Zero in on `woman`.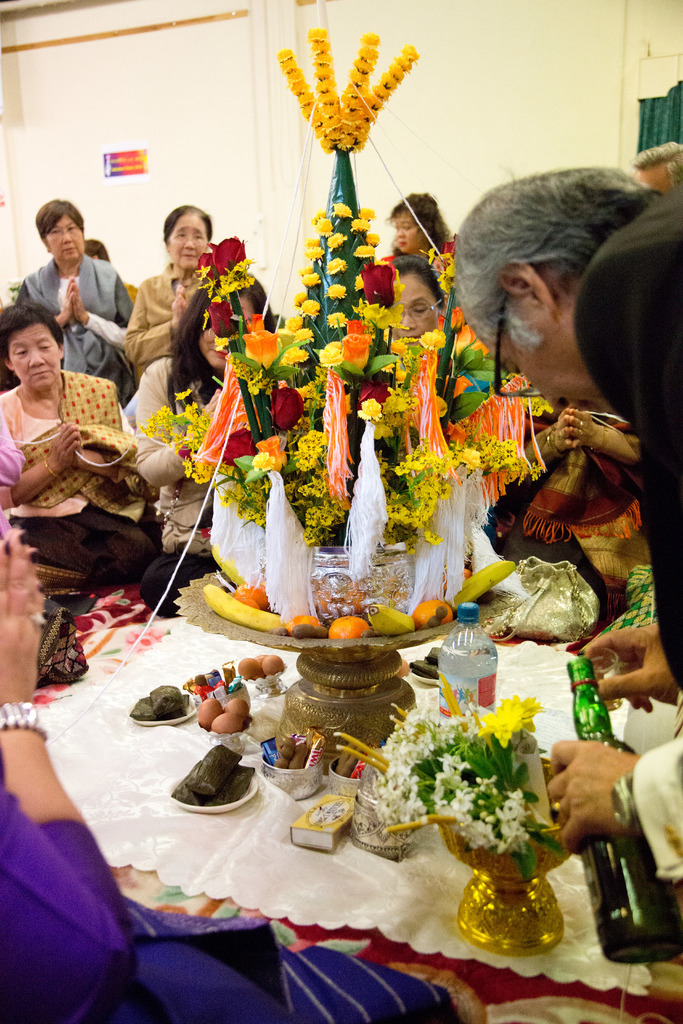
Zeroed in: {"x1": 0, "y1": 304, "x2": 172, "y2": 589}.
